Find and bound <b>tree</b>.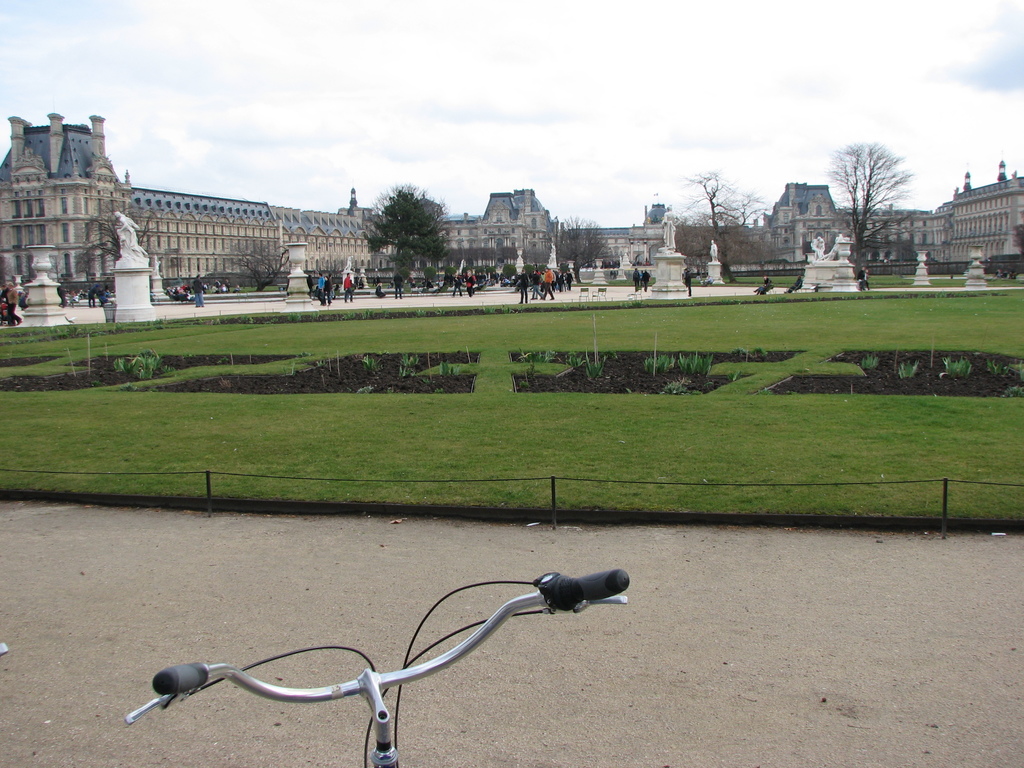
Bound: x1=1012, y1=223, x2=1023, y2=257.
